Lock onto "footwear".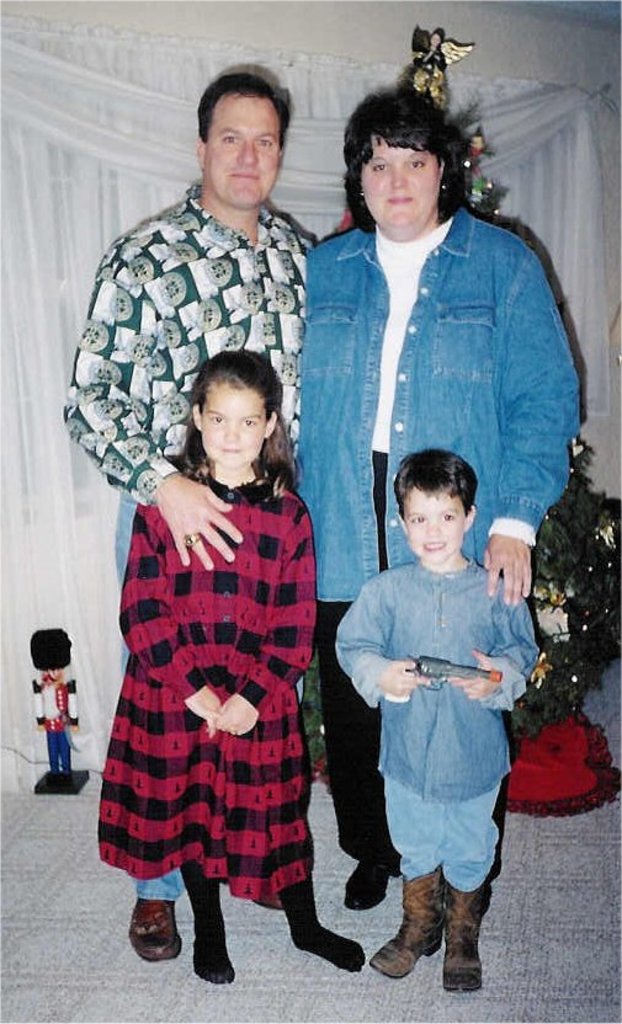
Locked: region(128, 898, 182, 962).
